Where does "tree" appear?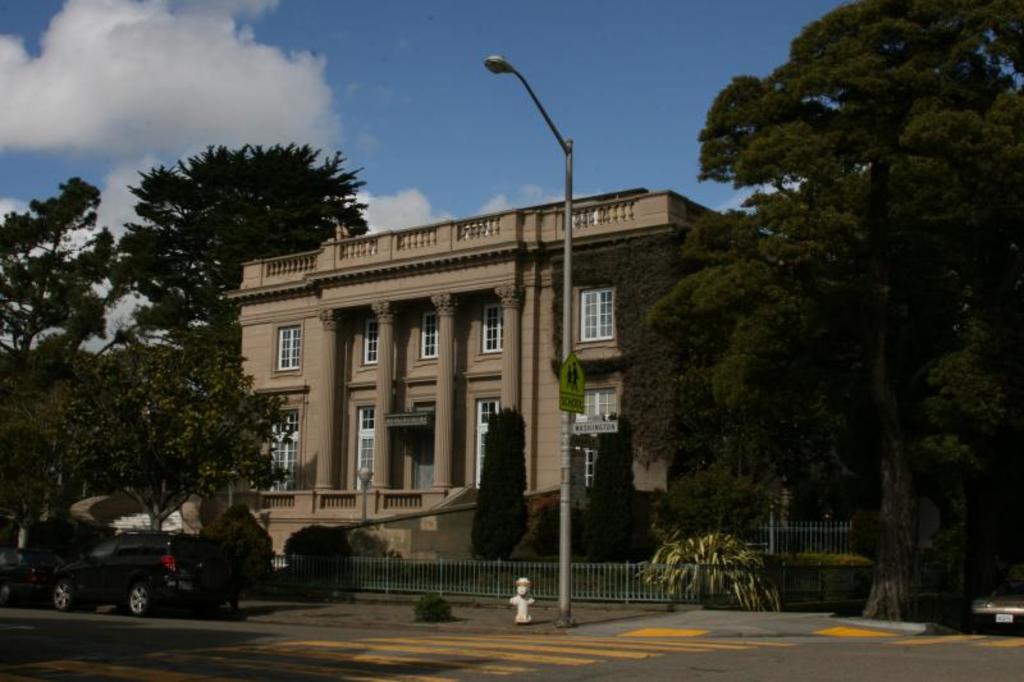
Appears at bbox(65, 324, 310, 599).
